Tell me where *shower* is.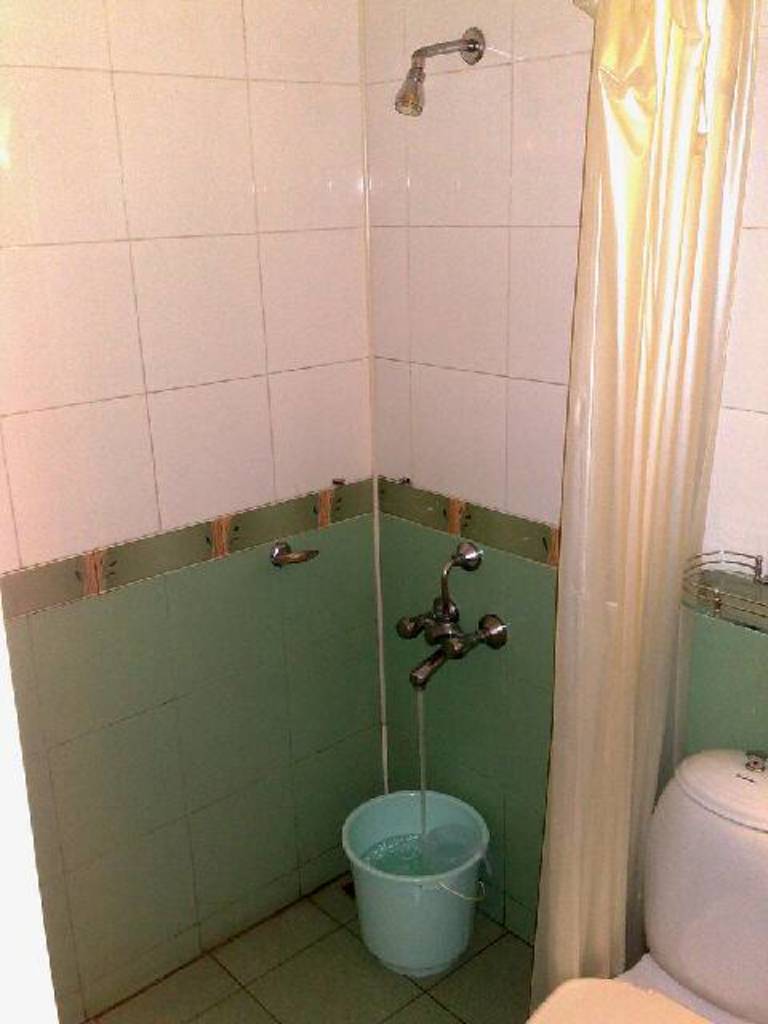
*shower* is at 387 18 488 120.
